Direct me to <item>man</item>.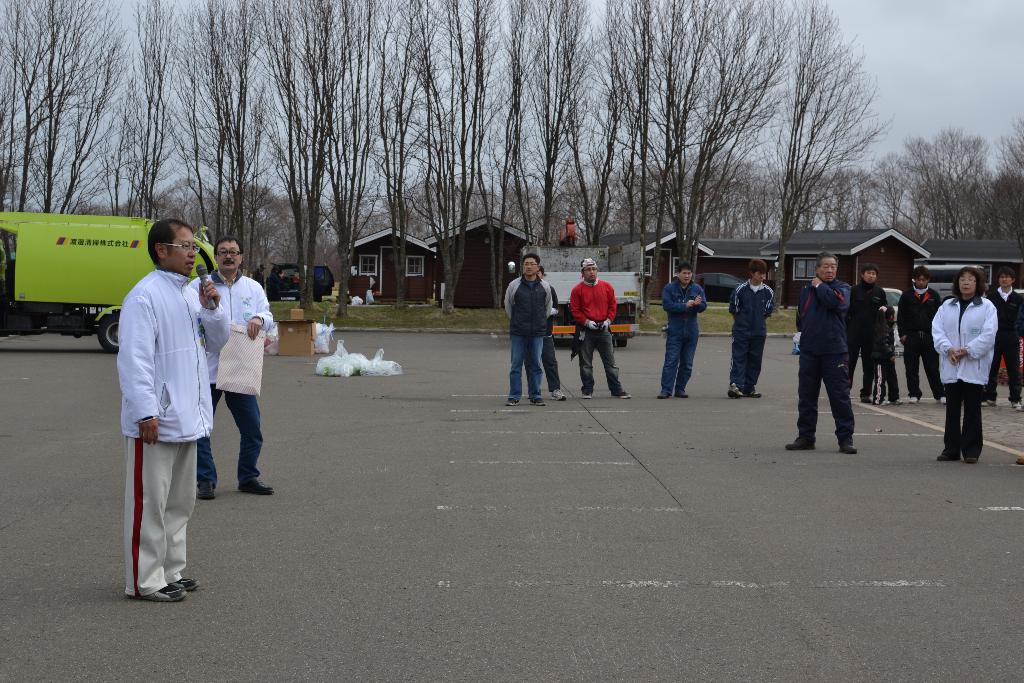
Direction: bbox=[540, 263, 566, 401].
